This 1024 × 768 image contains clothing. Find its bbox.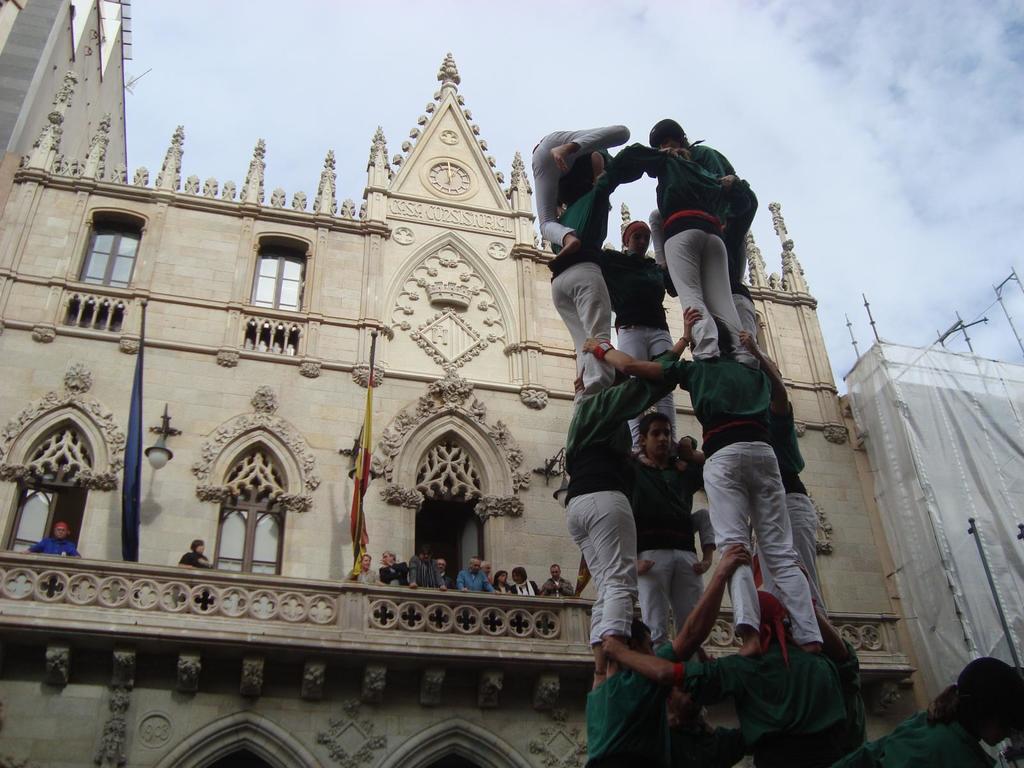
[left=440, top=573, right=456, bottom=589].
